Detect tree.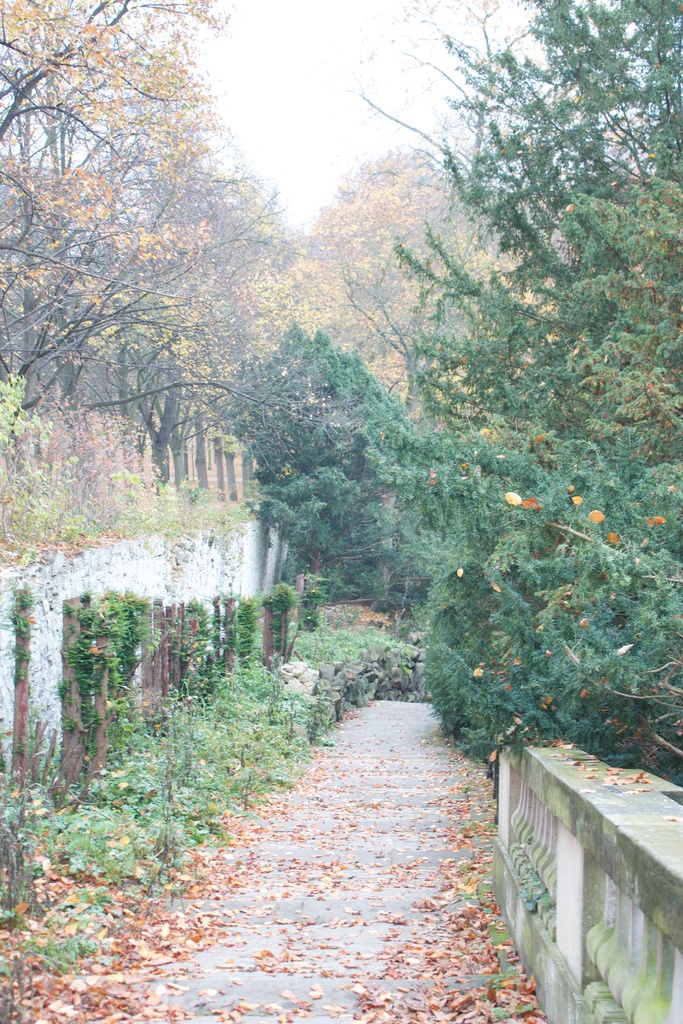
Detected at left=0, top=0, right=327, bottom=581.
